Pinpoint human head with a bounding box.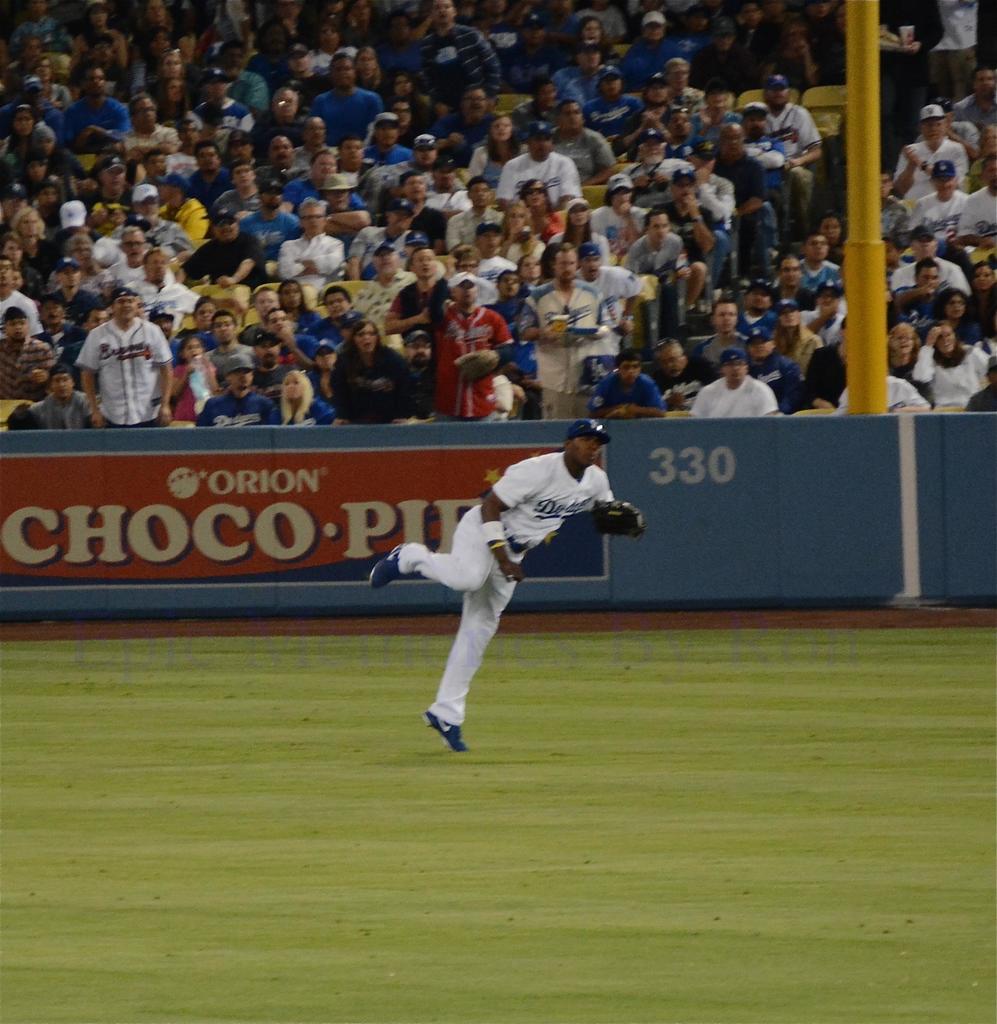
109/285/139/321.
